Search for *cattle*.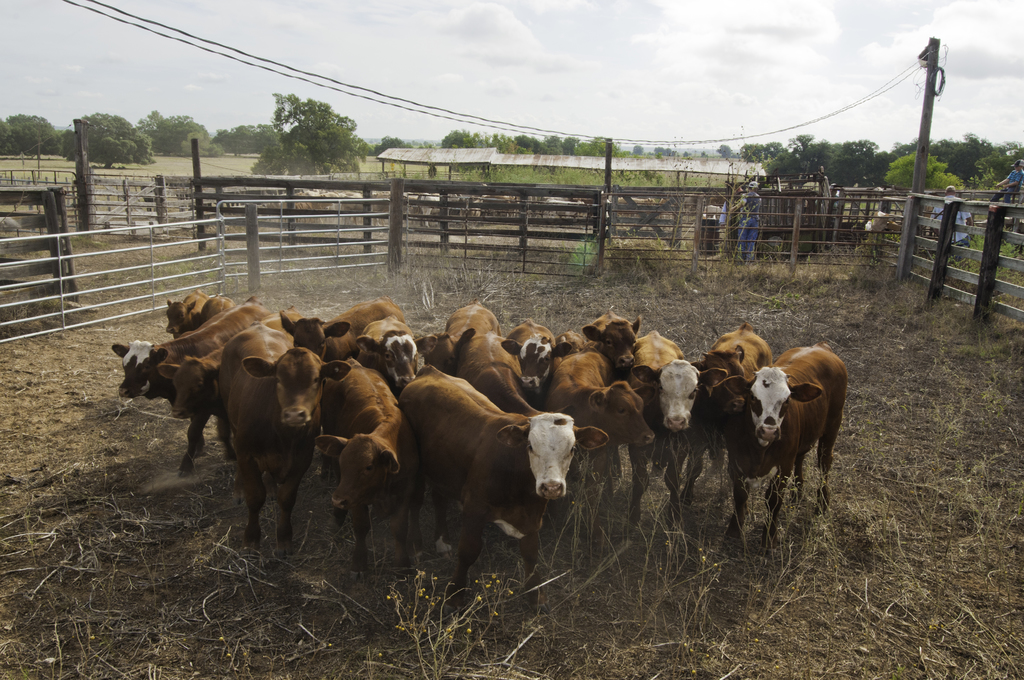
Found at x1=632, y1=334, x2=730, y2=530.
